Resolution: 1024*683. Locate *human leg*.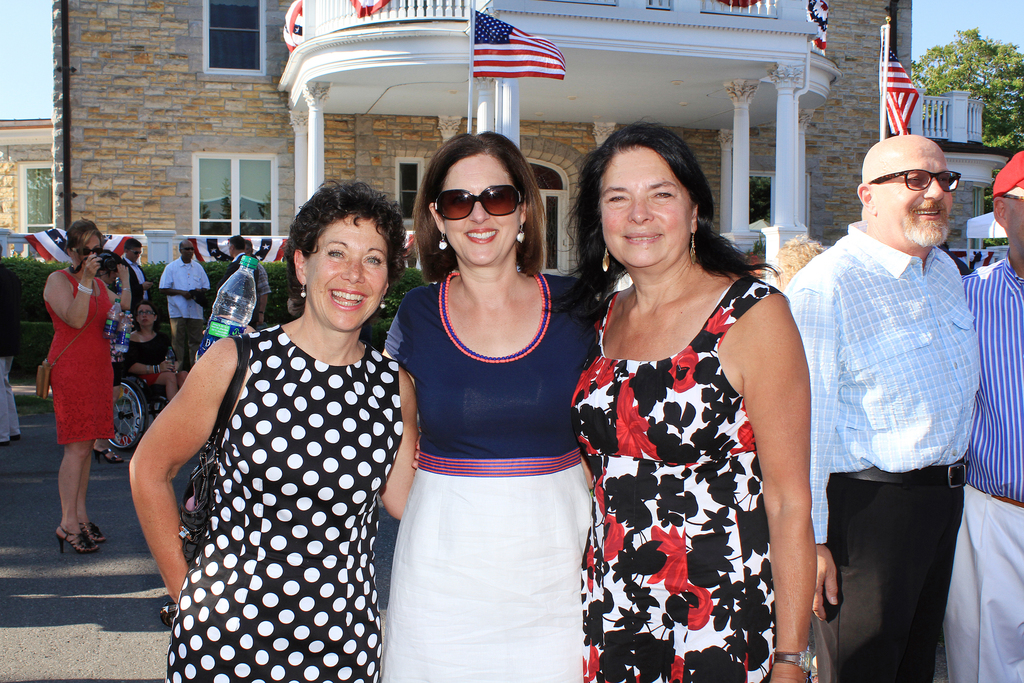
region(146, 371, 177, 393).
